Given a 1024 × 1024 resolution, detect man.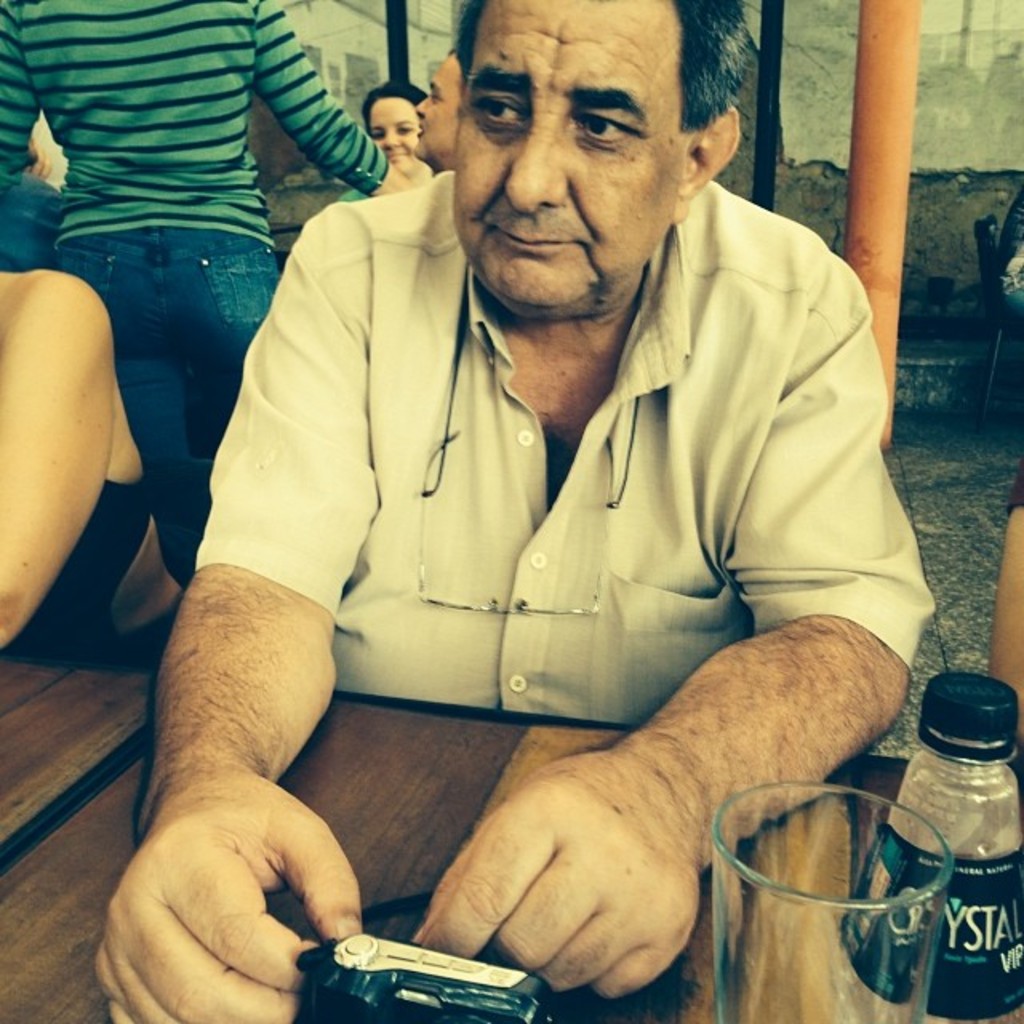
pyautogui.locateOnScreen(299, 0, 918, 909).
